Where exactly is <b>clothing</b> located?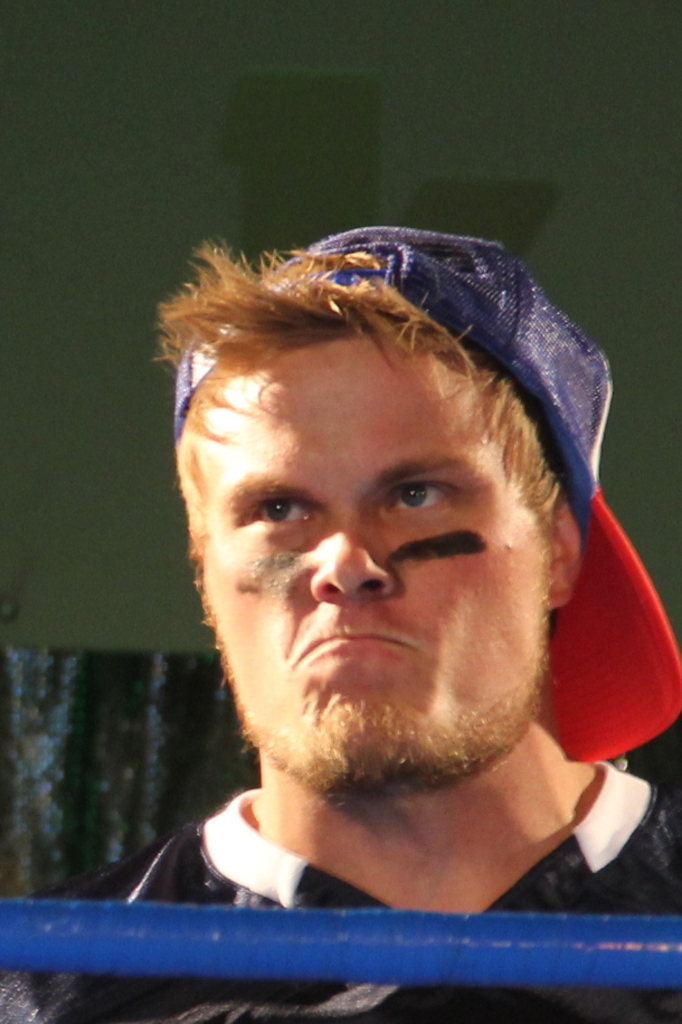
Its bounding box is bbox=(66, 750, 665, 965).
